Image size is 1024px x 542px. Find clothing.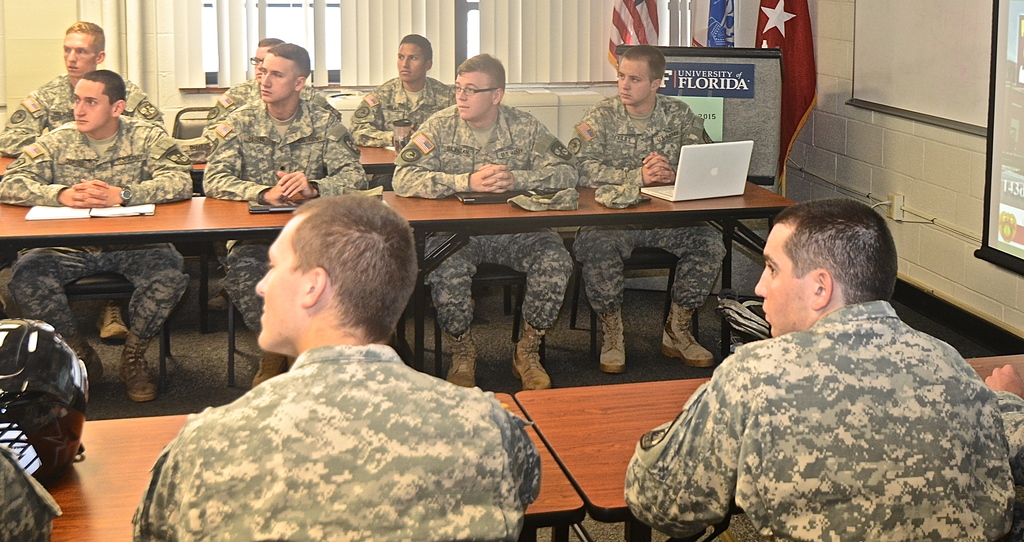
[x1=571, y1=87, x2=728, y2=322].
